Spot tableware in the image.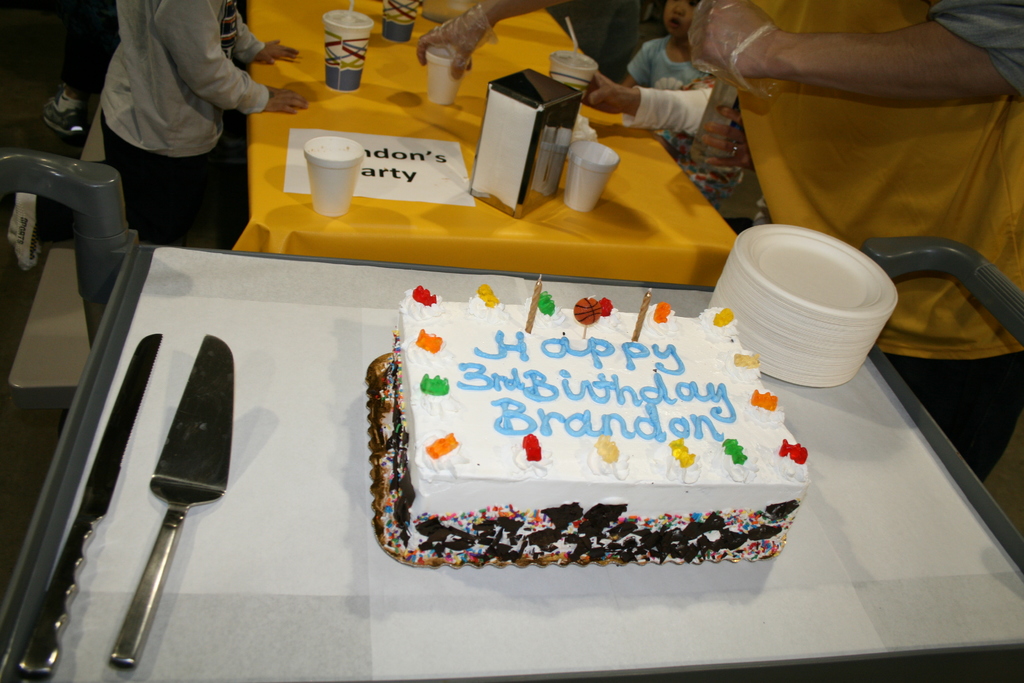
tableware found at <region>565, 136, 620, 217</region>.
